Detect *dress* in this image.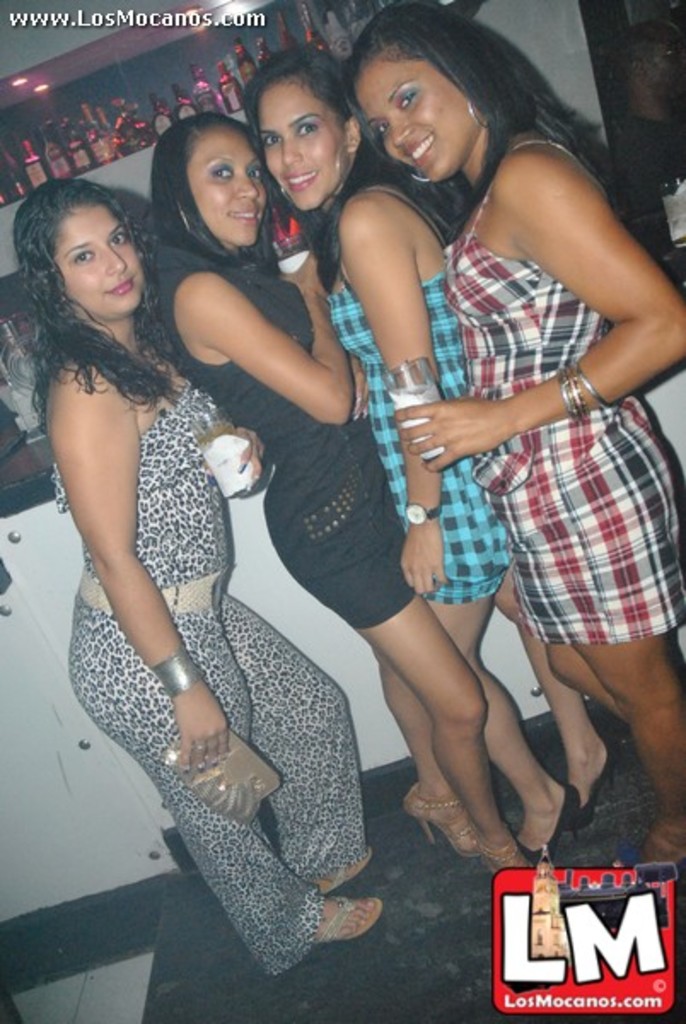
Detection: pyautogui.locateOnScreen(174, 246, 410, 626).
